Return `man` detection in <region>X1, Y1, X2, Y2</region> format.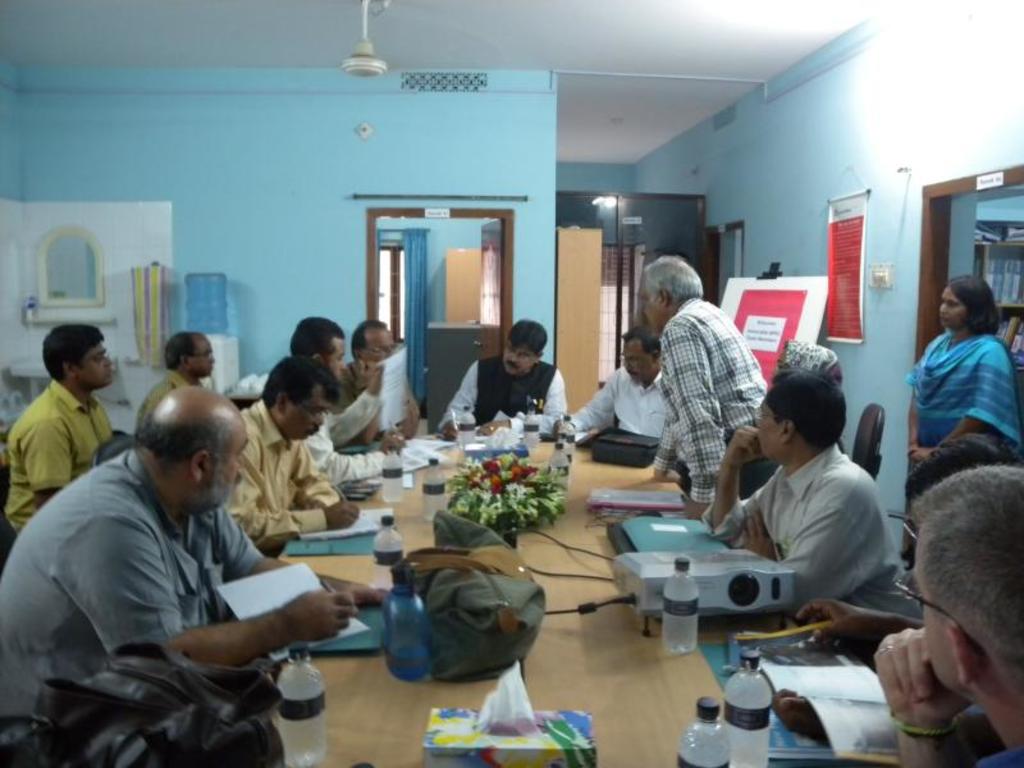
<region>134, 330, 216, 430</region>.
